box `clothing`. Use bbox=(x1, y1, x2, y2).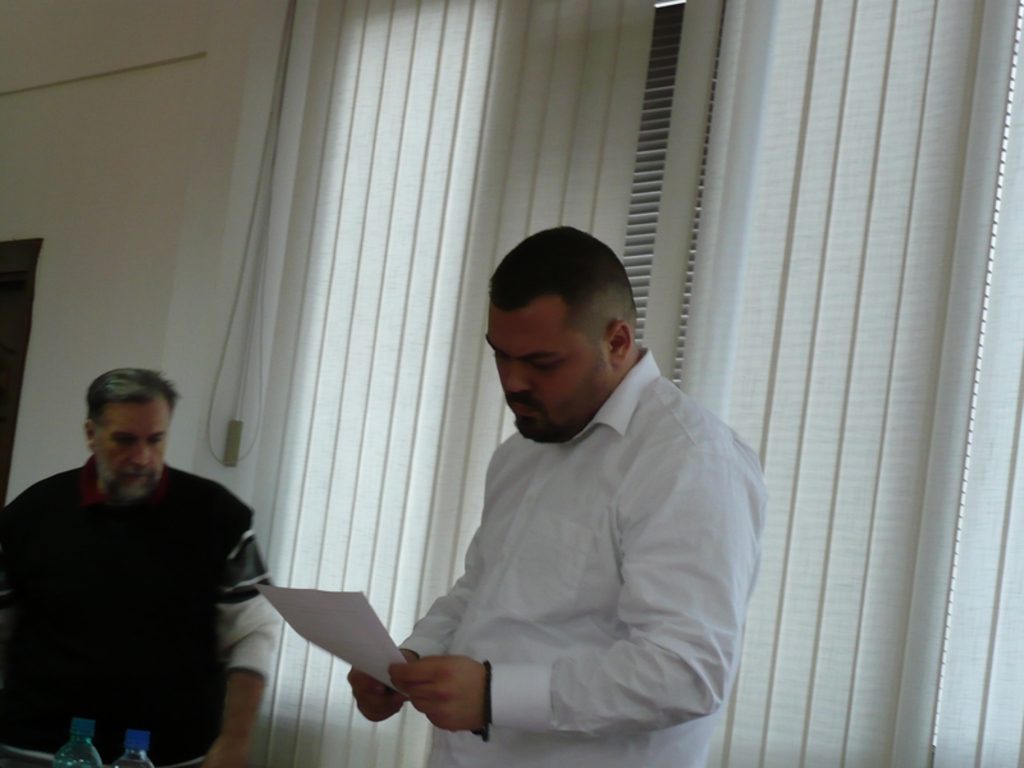
bbox=(0, 452, 282, 767).
